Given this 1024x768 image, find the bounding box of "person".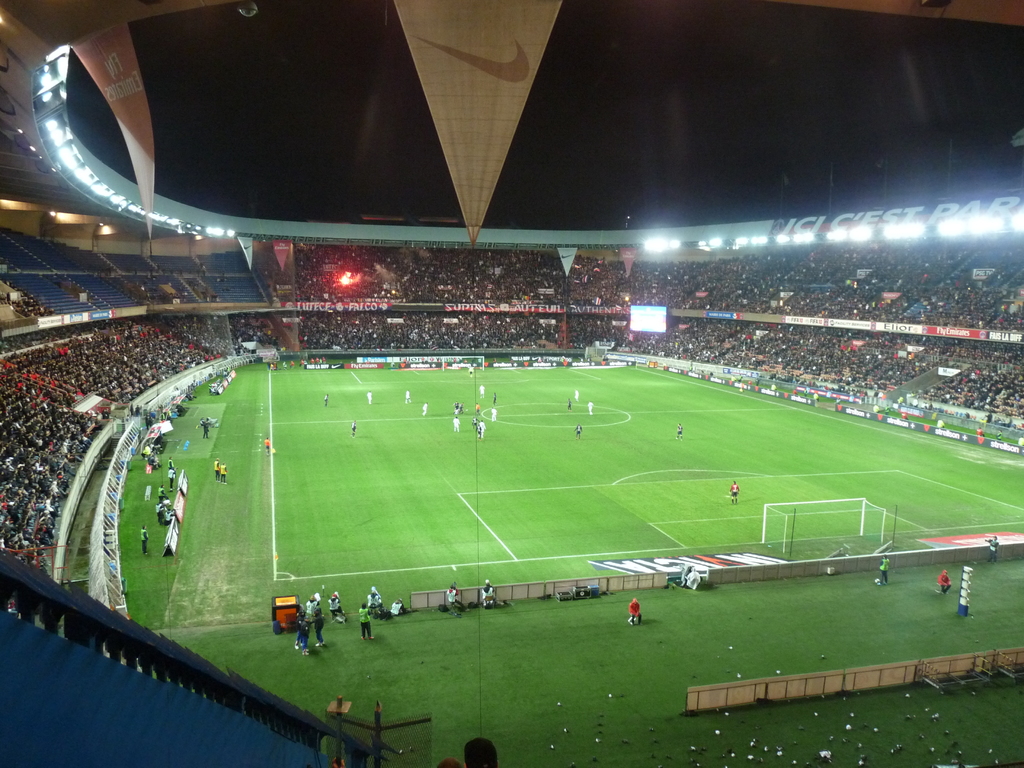
<bbox>936, 570, 949, 598</bbox>.
